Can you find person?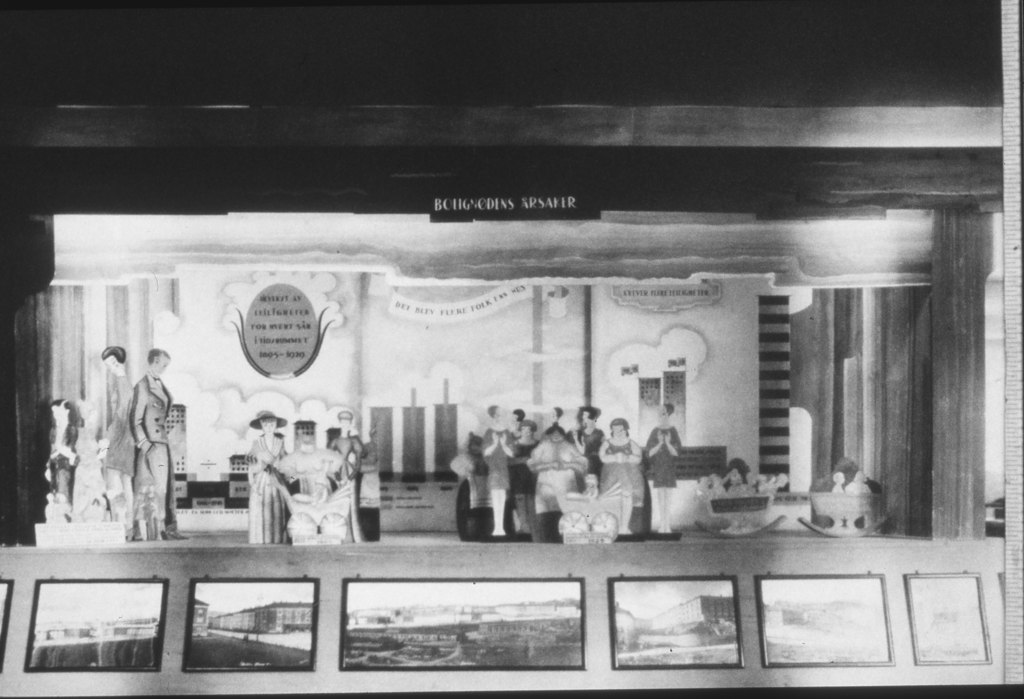
Yes, bounding box: x1=848, y1=469, x2=870, y2=494.
